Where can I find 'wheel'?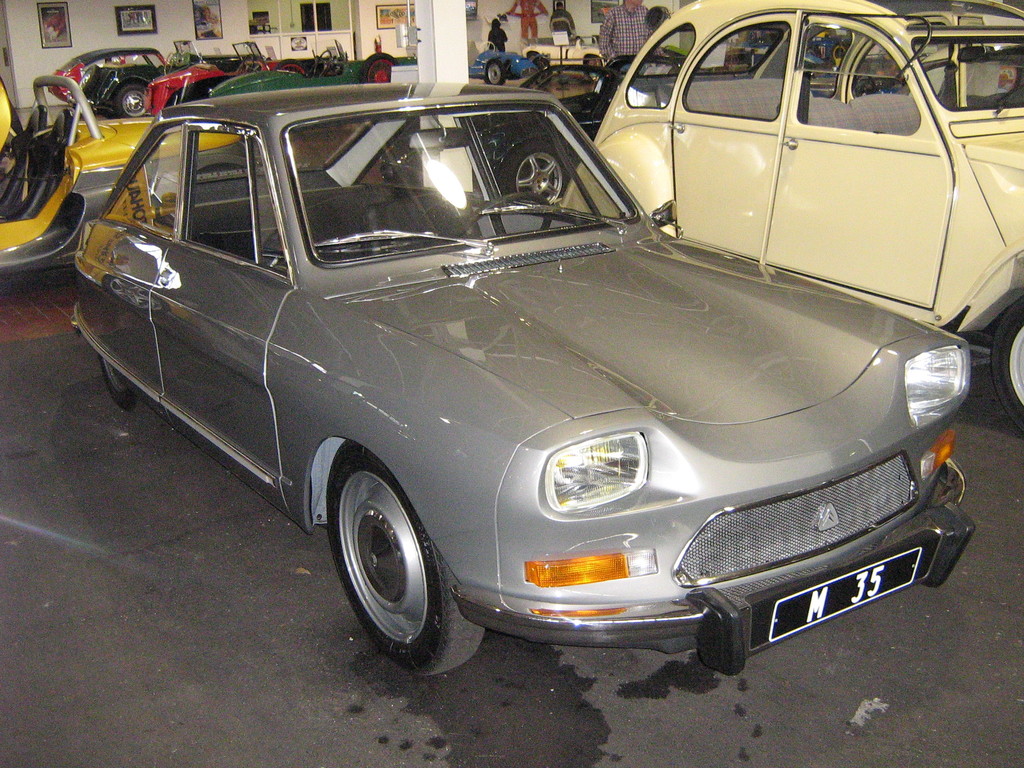
You can find it at (left=98, top=356, right=140, bottom=414).
